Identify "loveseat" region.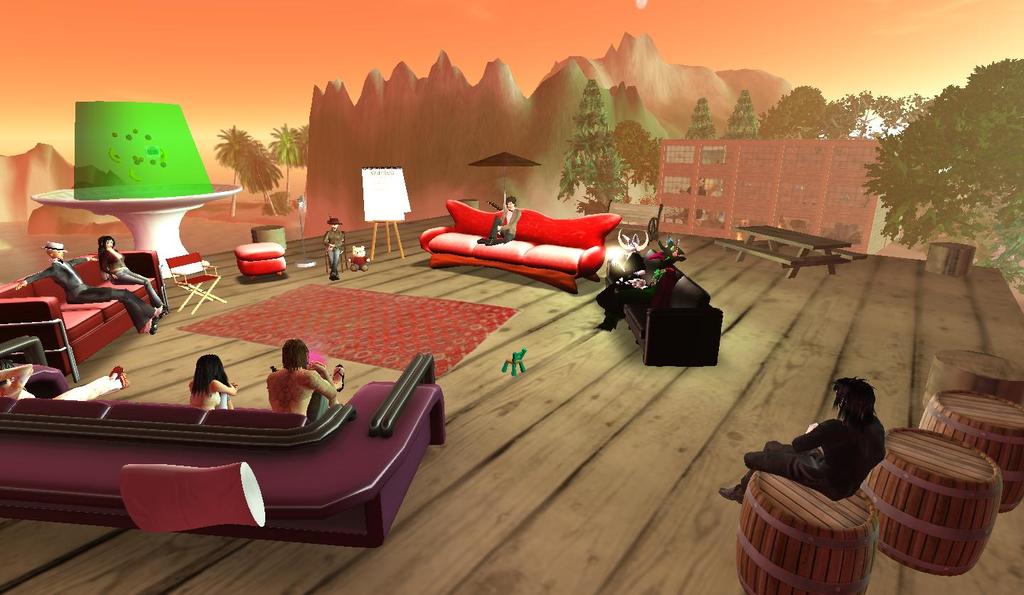
Region: 0 254 161 376.
